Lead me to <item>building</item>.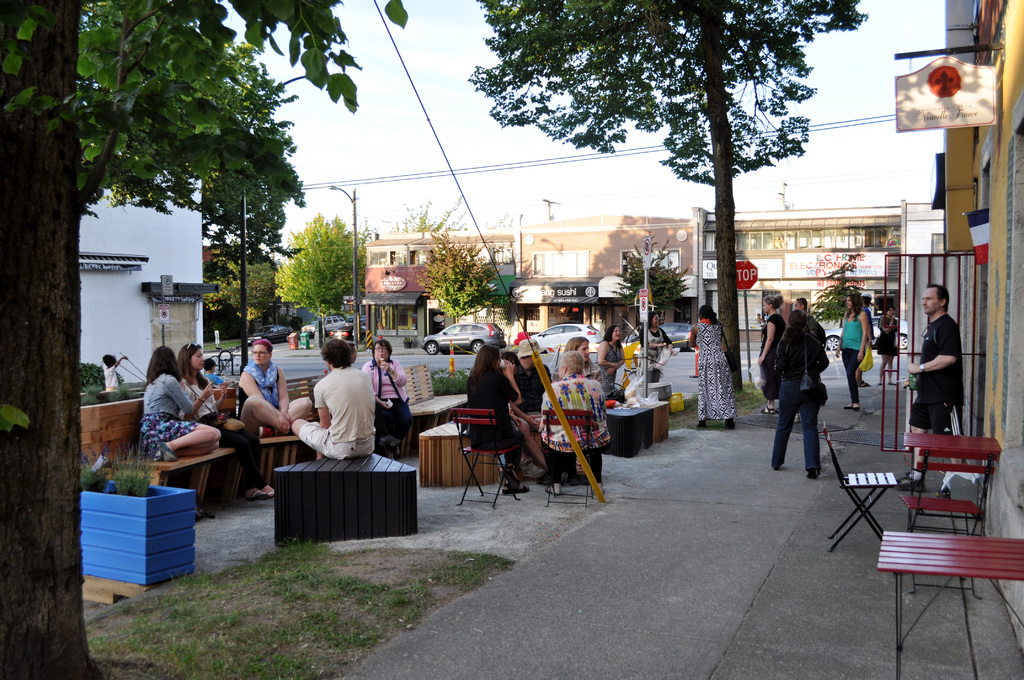
Lead to detection(698, 209, 911, 345).
